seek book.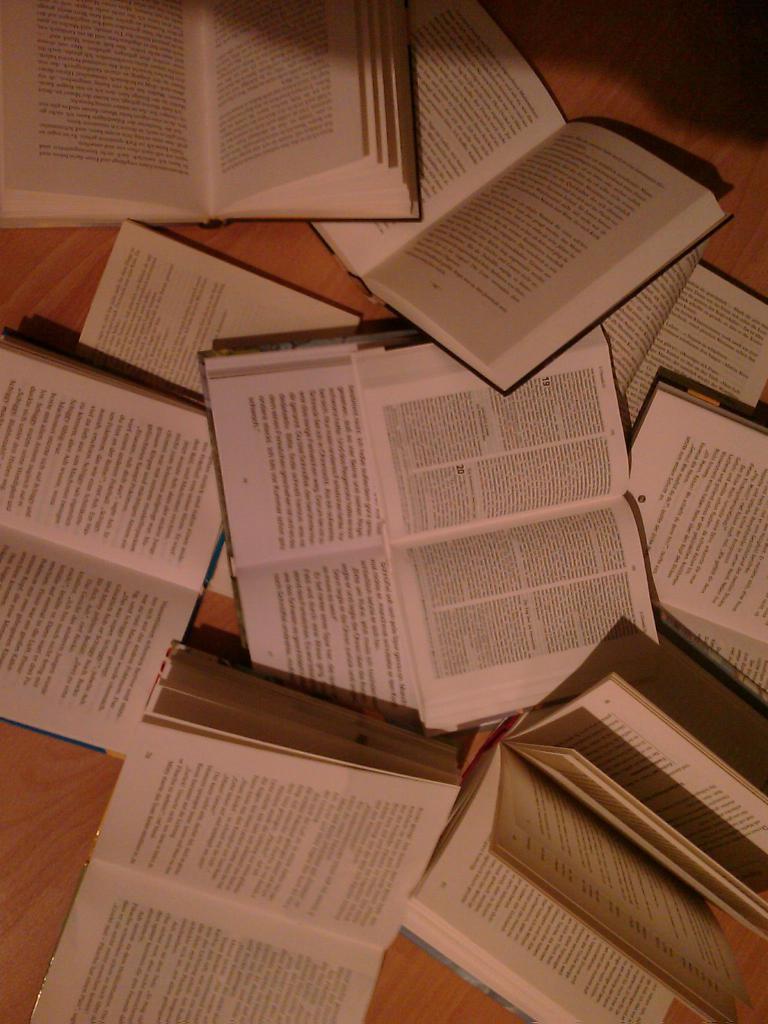
0,337,235,770.
